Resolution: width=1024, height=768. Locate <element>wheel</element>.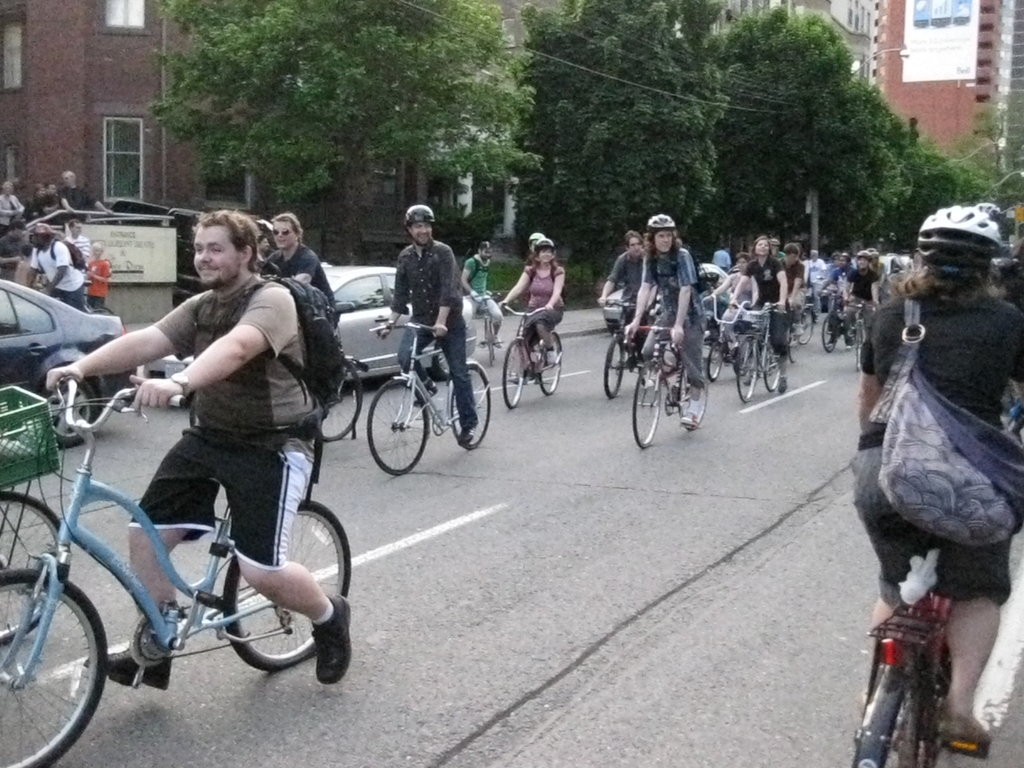
740:335:758:401.
